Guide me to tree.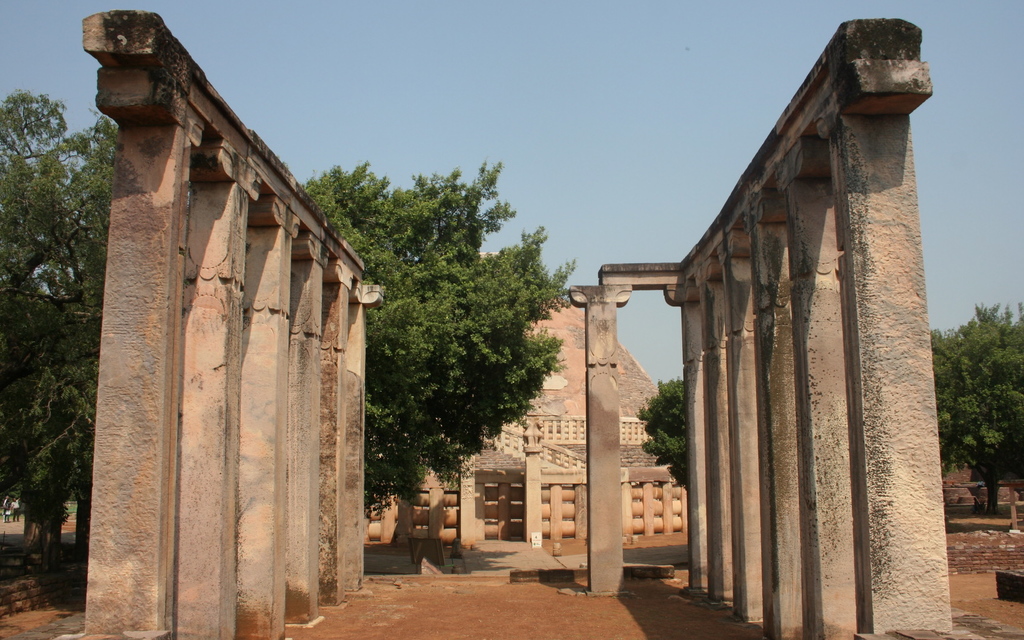
Guidance: Rect(635, 379, 690, 500).
